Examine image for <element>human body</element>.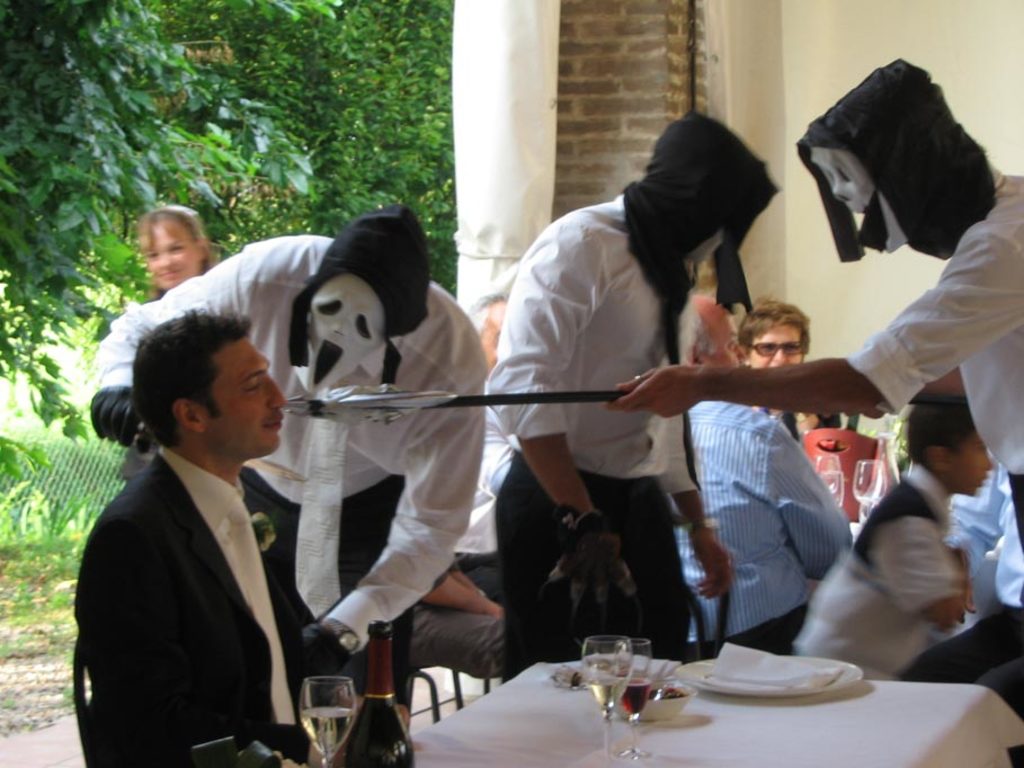
Examination result: 80:456:422:767.
